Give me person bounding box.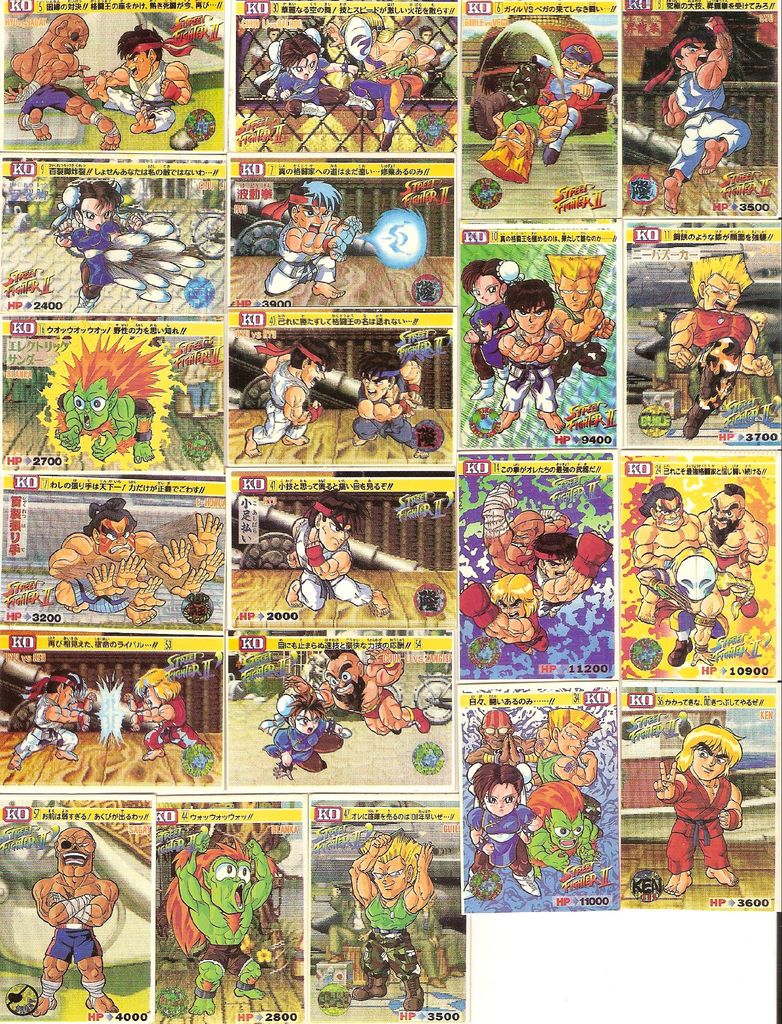
{"left": 535, "top": 36, "right": 616, "bottom": 162}.
